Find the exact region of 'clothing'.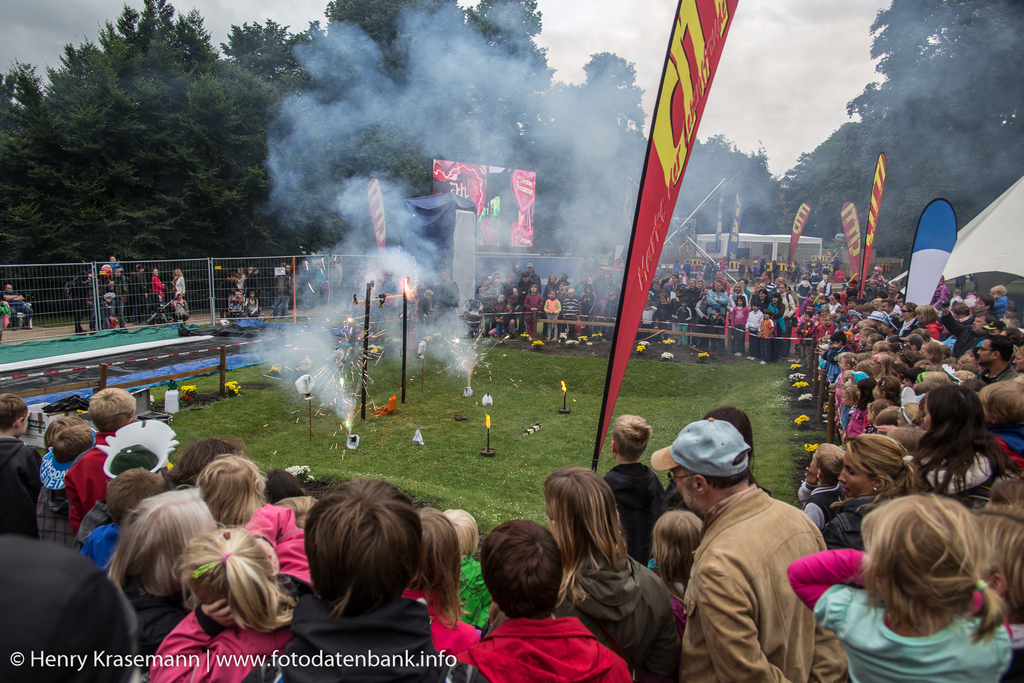
Exact region: [268,267,304,313].
